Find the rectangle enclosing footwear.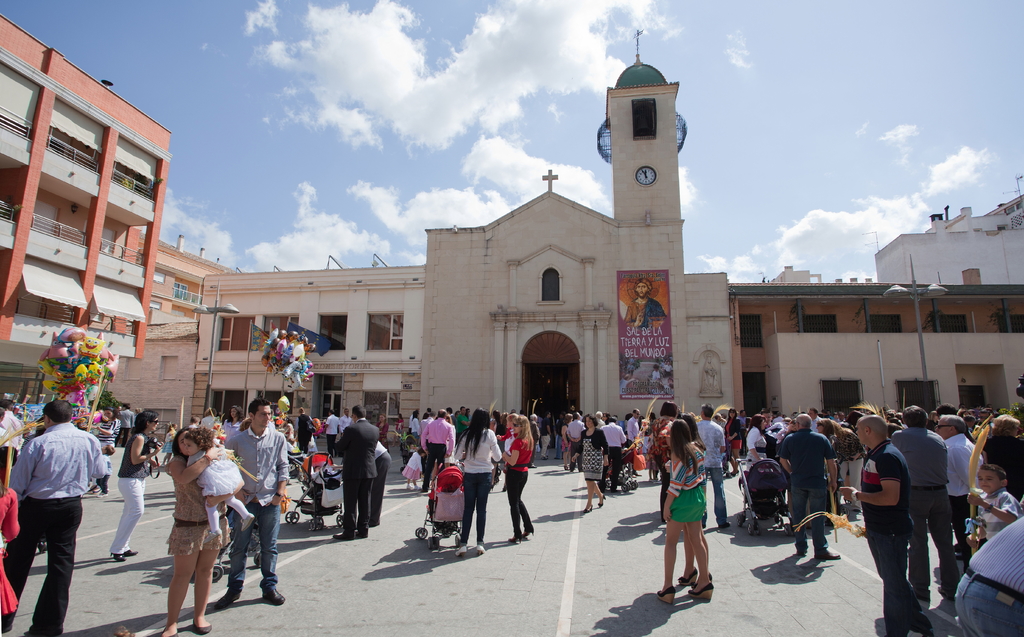
224:581:245:602.
